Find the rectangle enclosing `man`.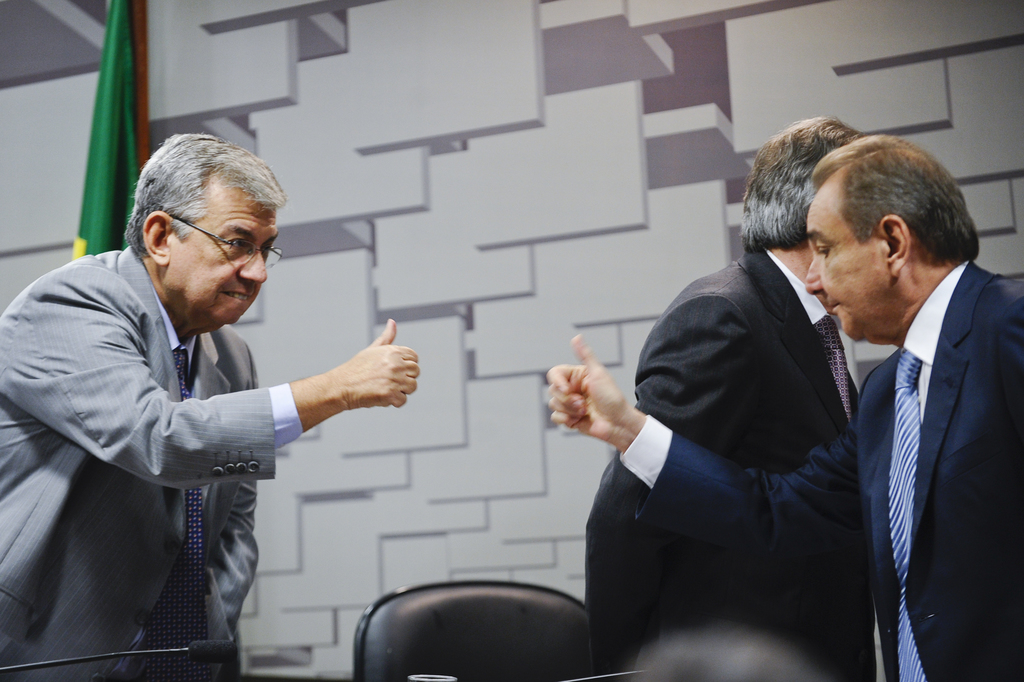
<box>588,113,859,681</box>.
